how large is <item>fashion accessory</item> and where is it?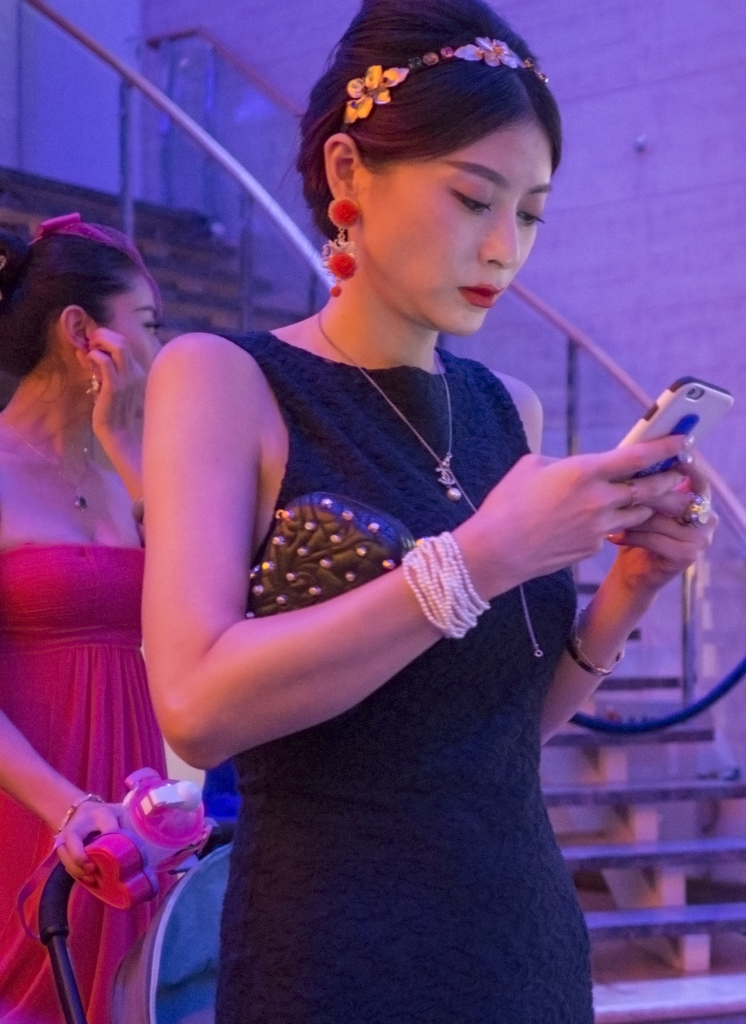
Bounding box: 345:33:549:128.
